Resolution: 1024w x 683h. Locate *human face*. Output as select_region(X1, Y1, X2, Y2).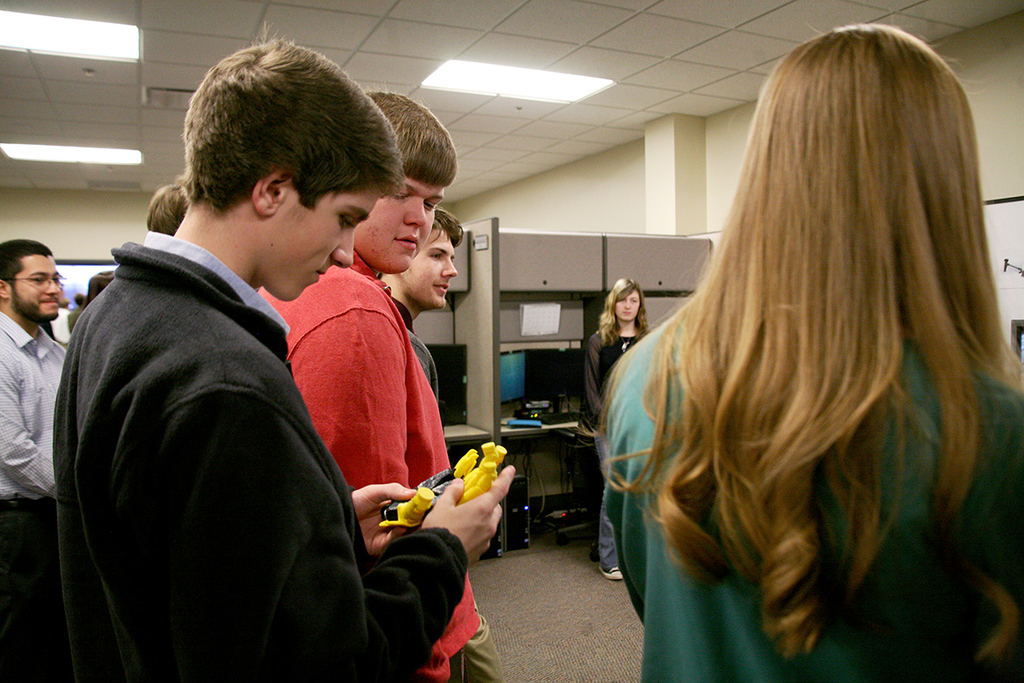
select_region(354, 180, 448, 276).
